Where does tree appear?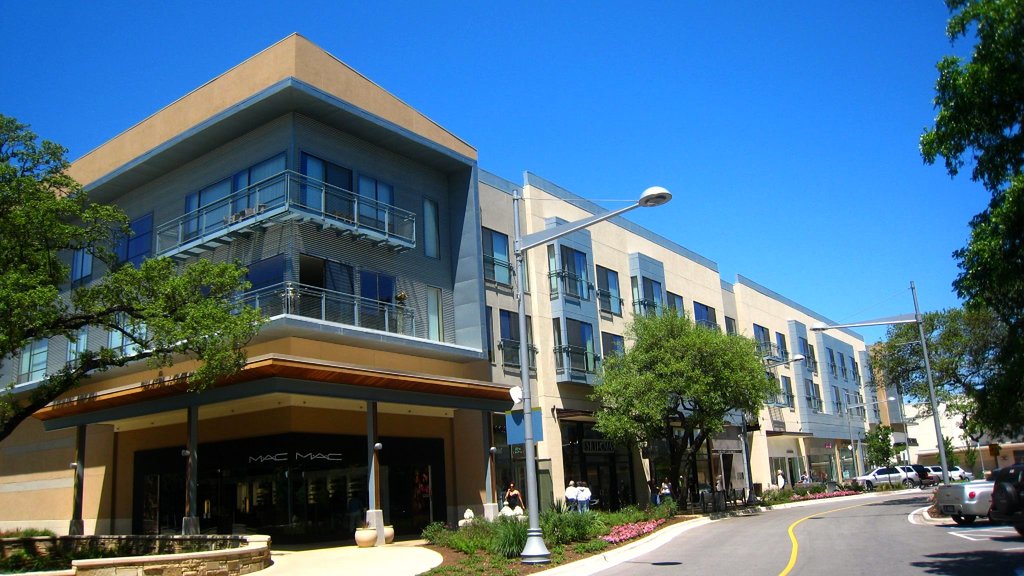
Appears at box(920, 0, 1023, 445).
